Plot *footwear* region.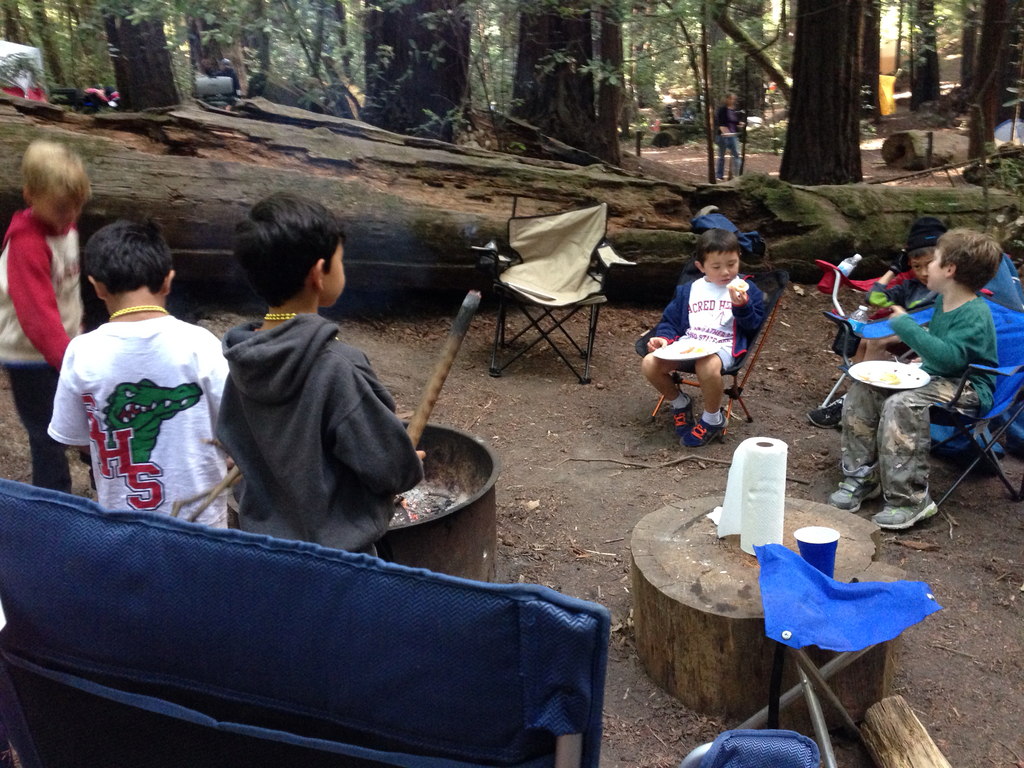
Plotted at (x1=873, y1=486, x2=939, y2=531).
